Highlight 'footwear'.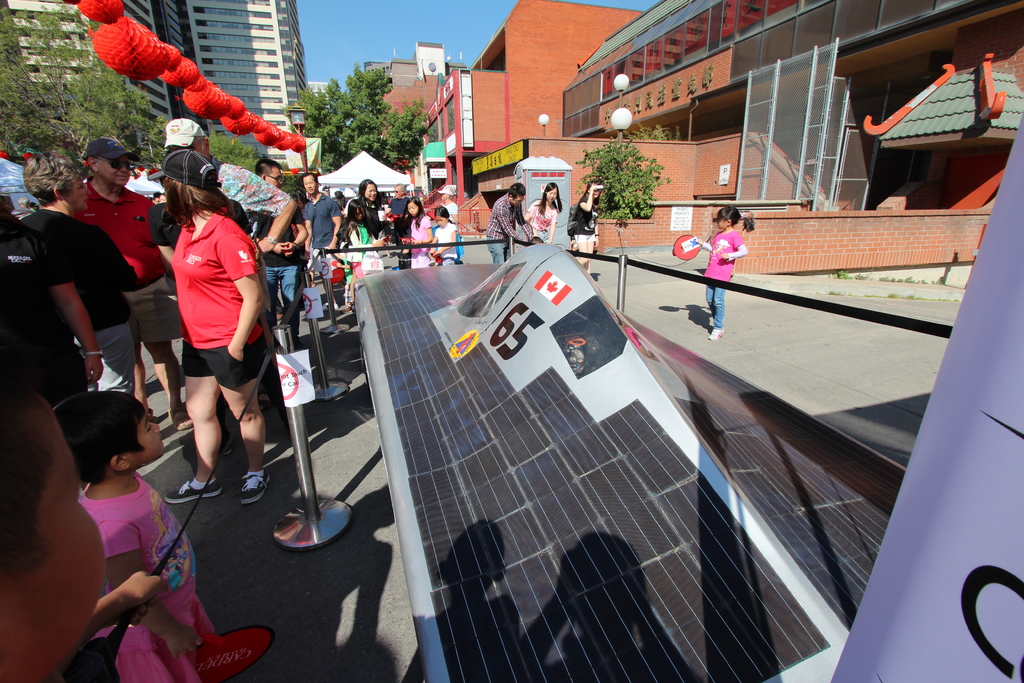
Highlighted region: bbox=(167, 480, 221, 500).
